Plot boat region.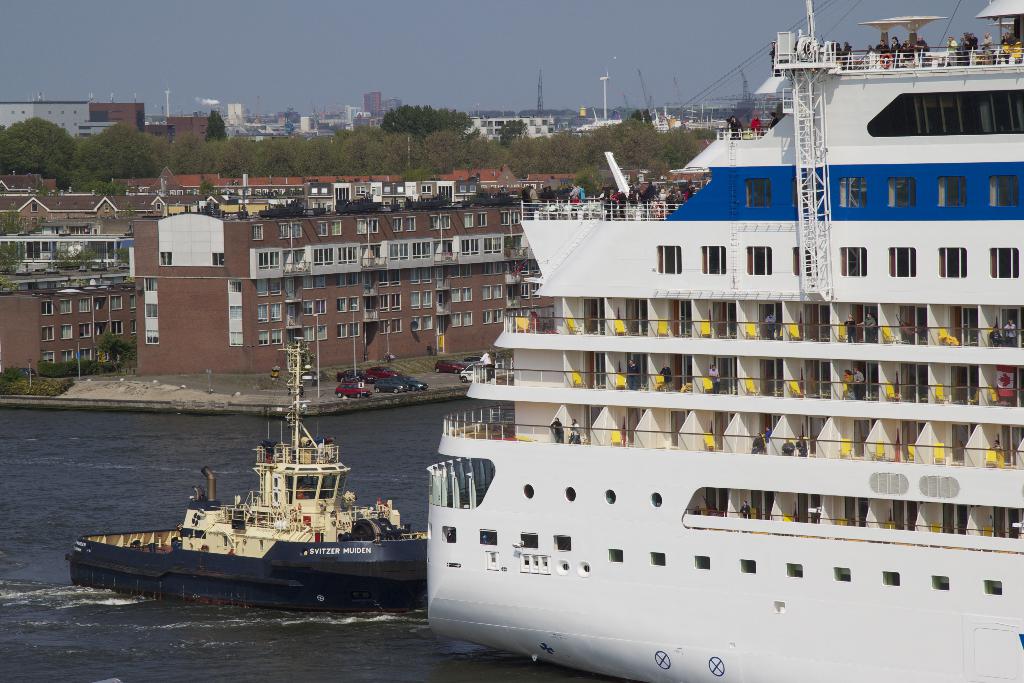
Plotted at bbox=[65, 337, 429, 610].
